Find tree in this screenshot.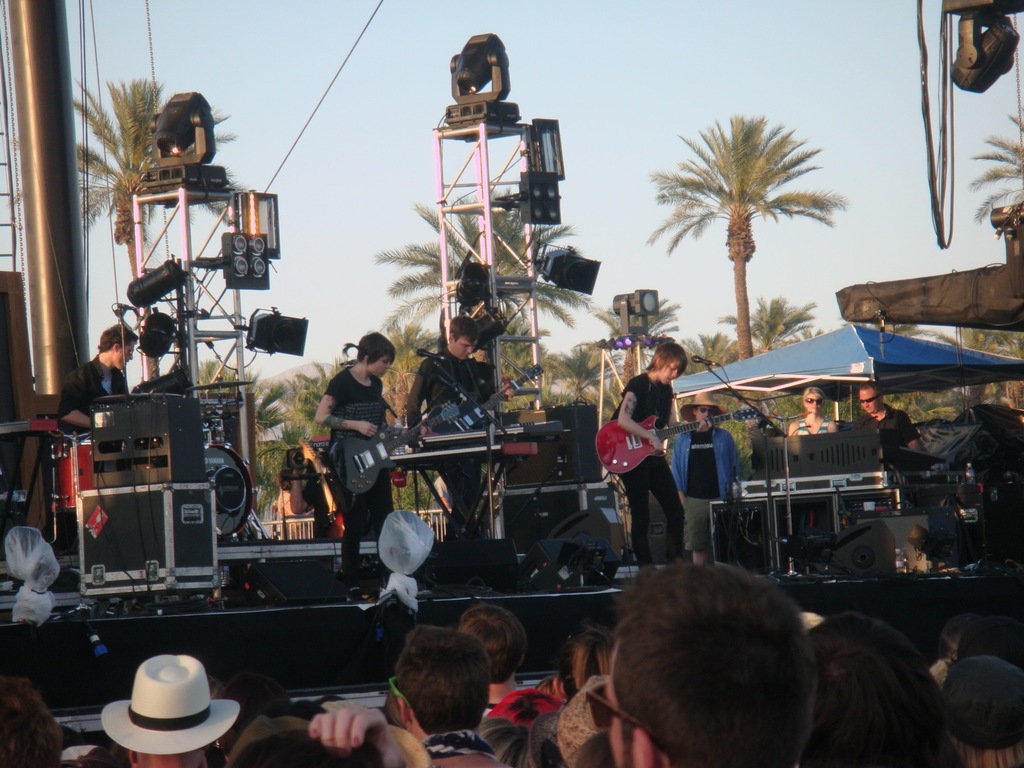
The bounding box for tree is 968,113,1023,269.
